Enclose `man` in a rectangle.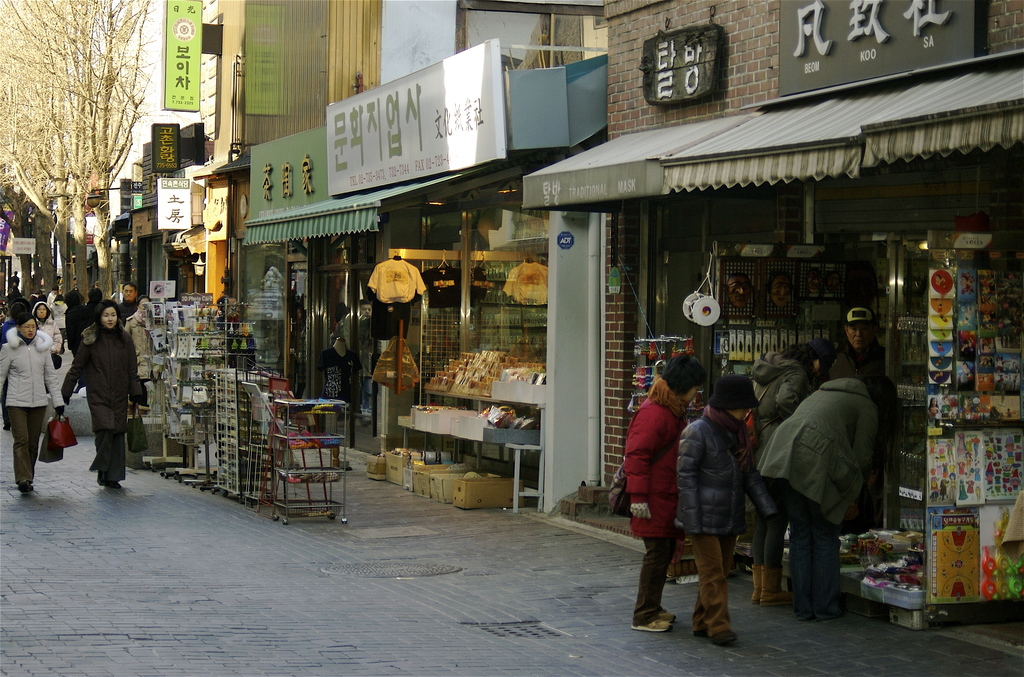
crop(115, 279, 138, 412).
